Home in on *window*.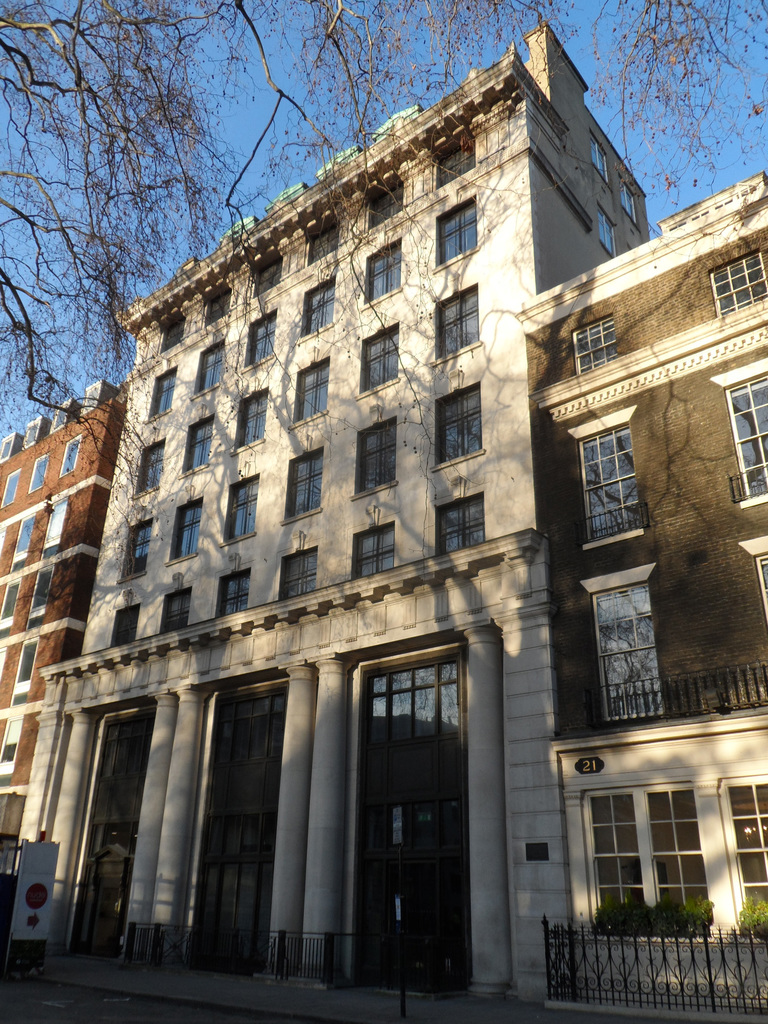
Homed in at region(439, 488, 490, 555).
